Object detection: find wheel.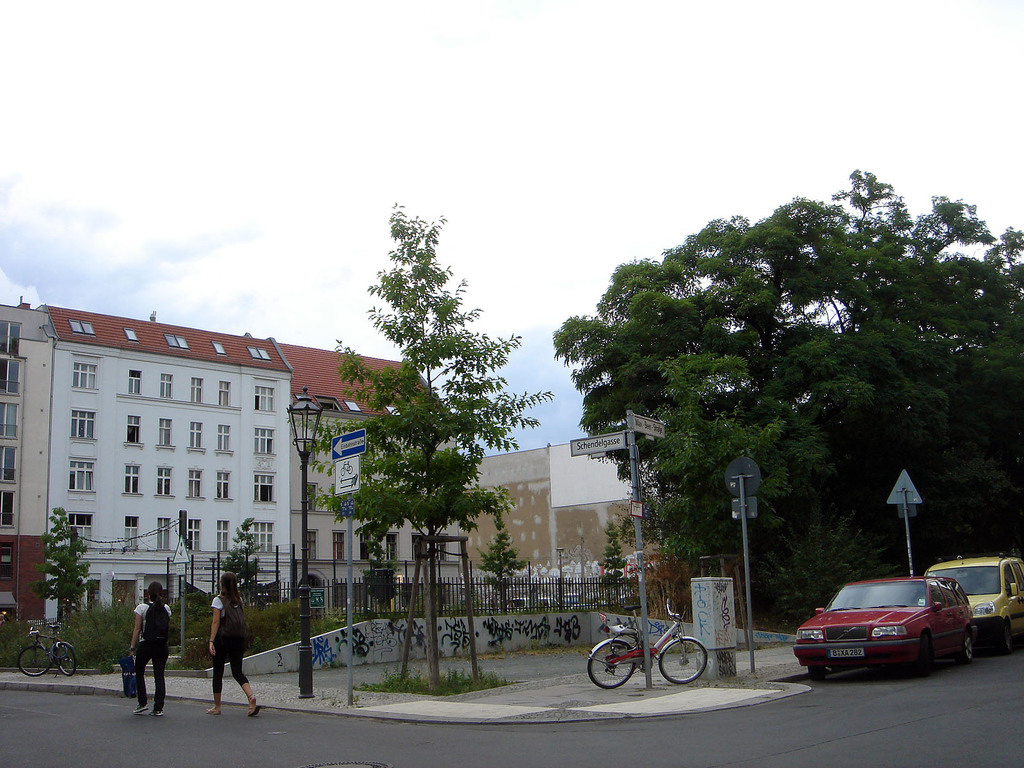
left=957, top=628, right=977, bottom=662.
